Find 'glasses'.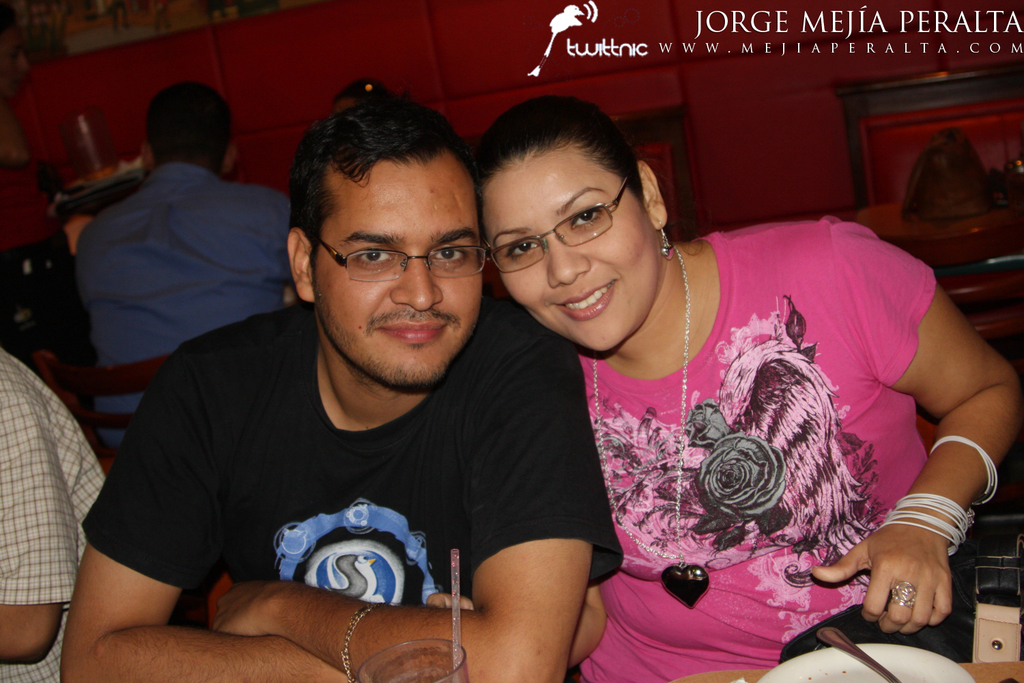
box(481, 173, 636, 270).
